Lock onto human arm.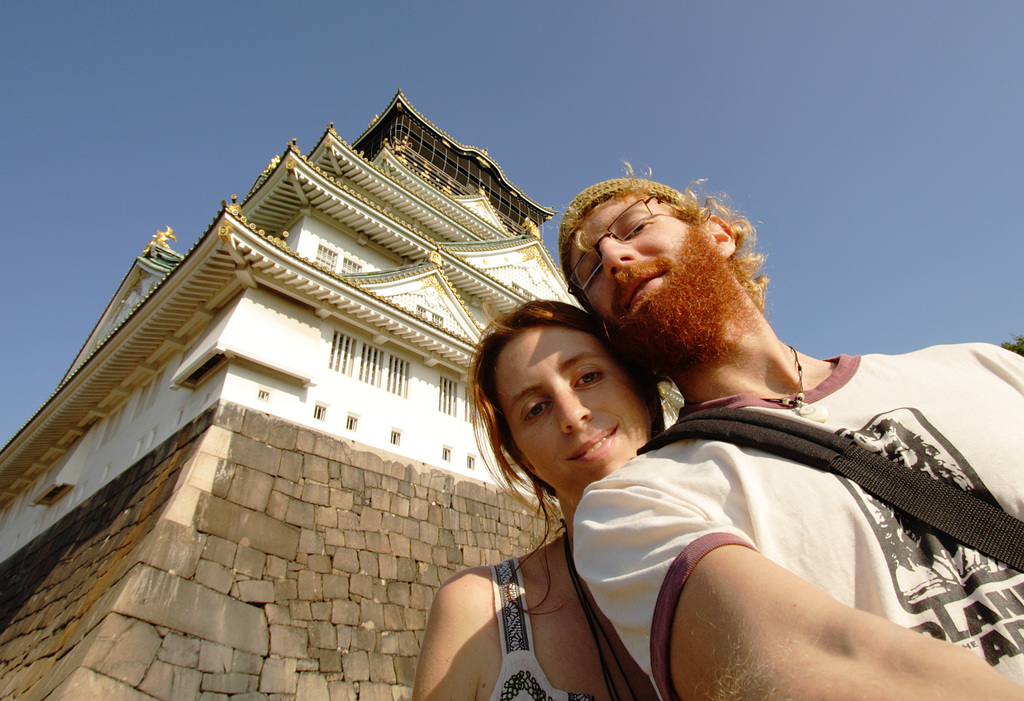
Locked: bbox=(567, 459, 1023, 700).
